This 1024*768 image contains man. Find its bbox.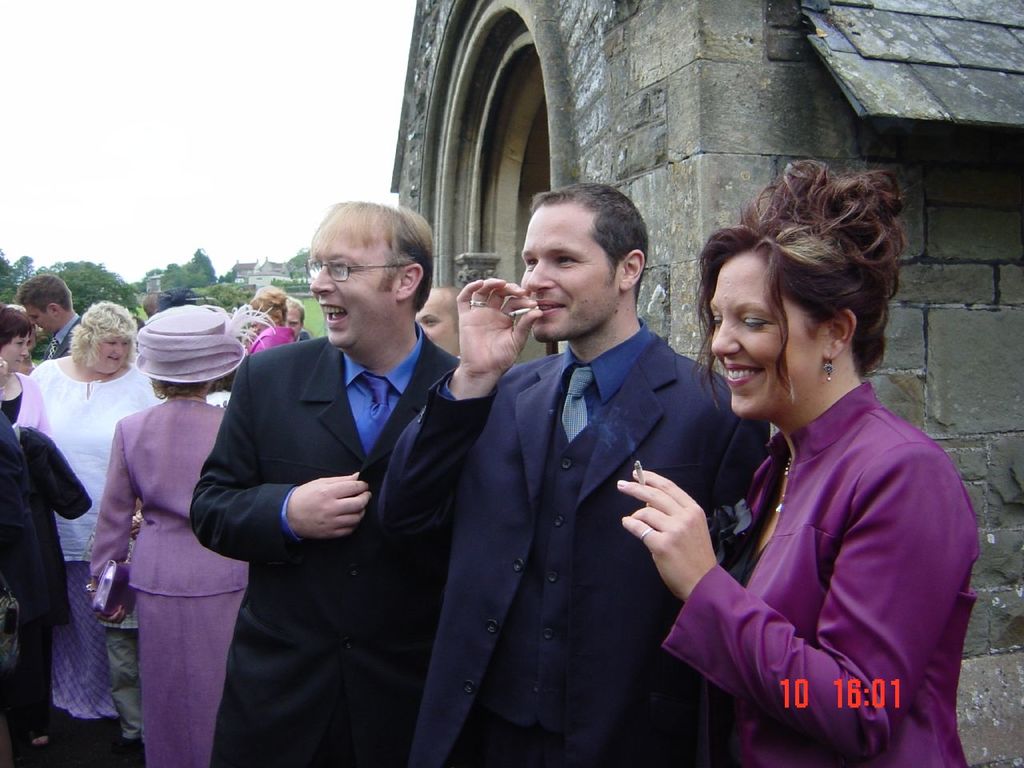
<bbox>173, 192, 454, 767</bbox>.
